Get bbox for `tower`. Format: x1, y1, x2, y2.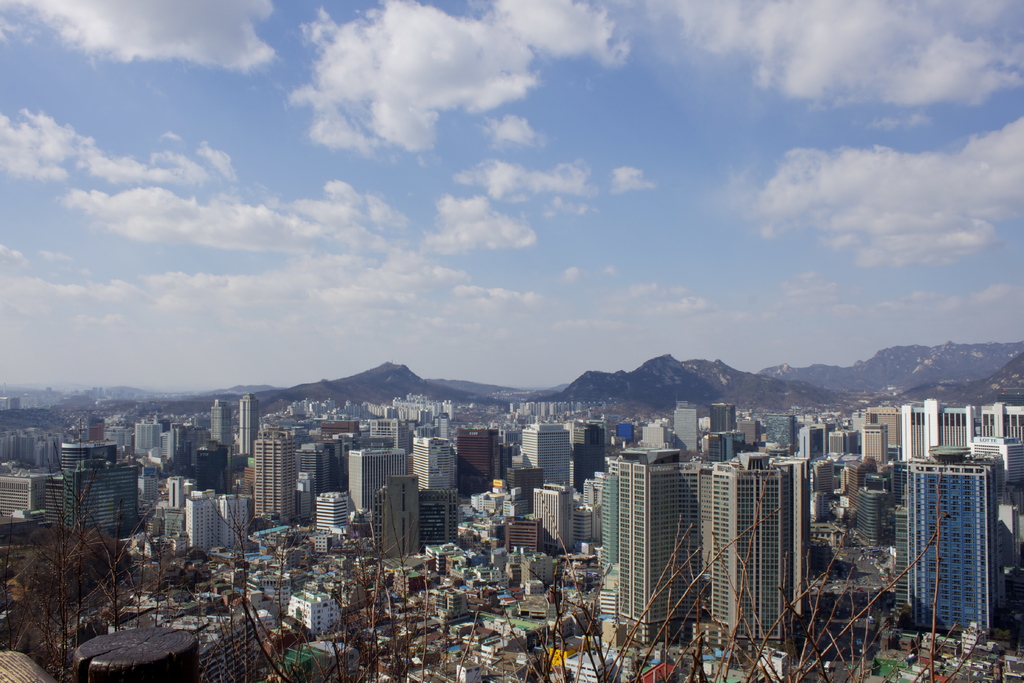
669, 390, 704, 458.
